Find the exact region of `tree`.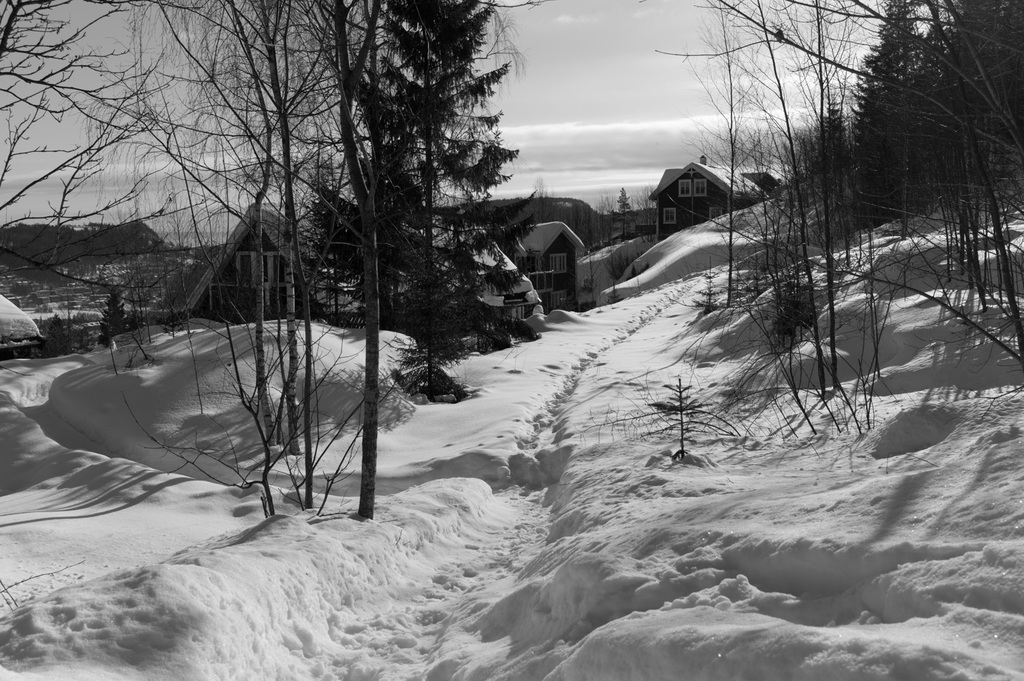
Exact region: x1=311 y1=0 x2=539 y2=395.
